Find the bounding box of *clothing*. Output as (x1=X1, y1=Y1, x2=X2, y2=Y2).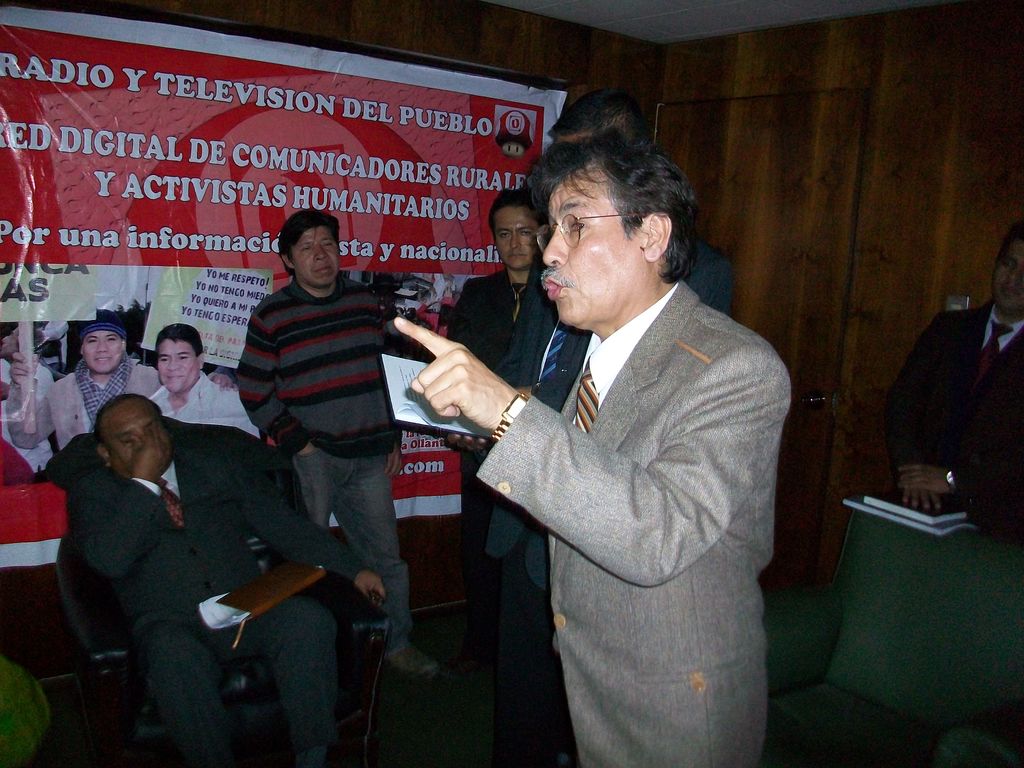
(x1=143, y1=371, x2=259, y2=437).
